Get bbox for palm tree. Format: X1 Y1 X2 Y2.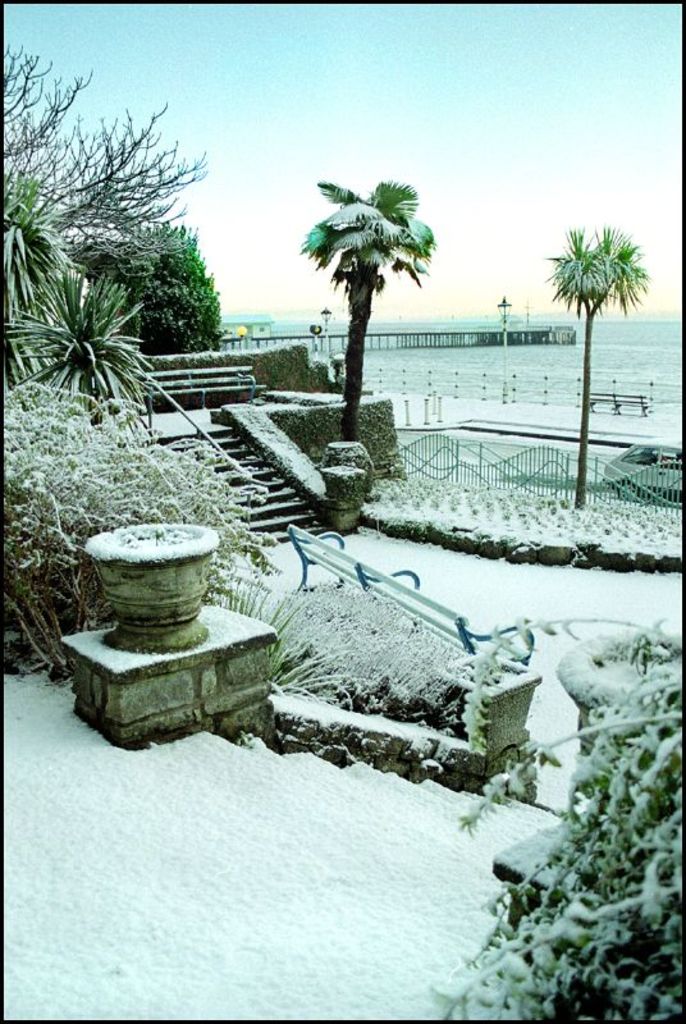
15 257 123 457.
